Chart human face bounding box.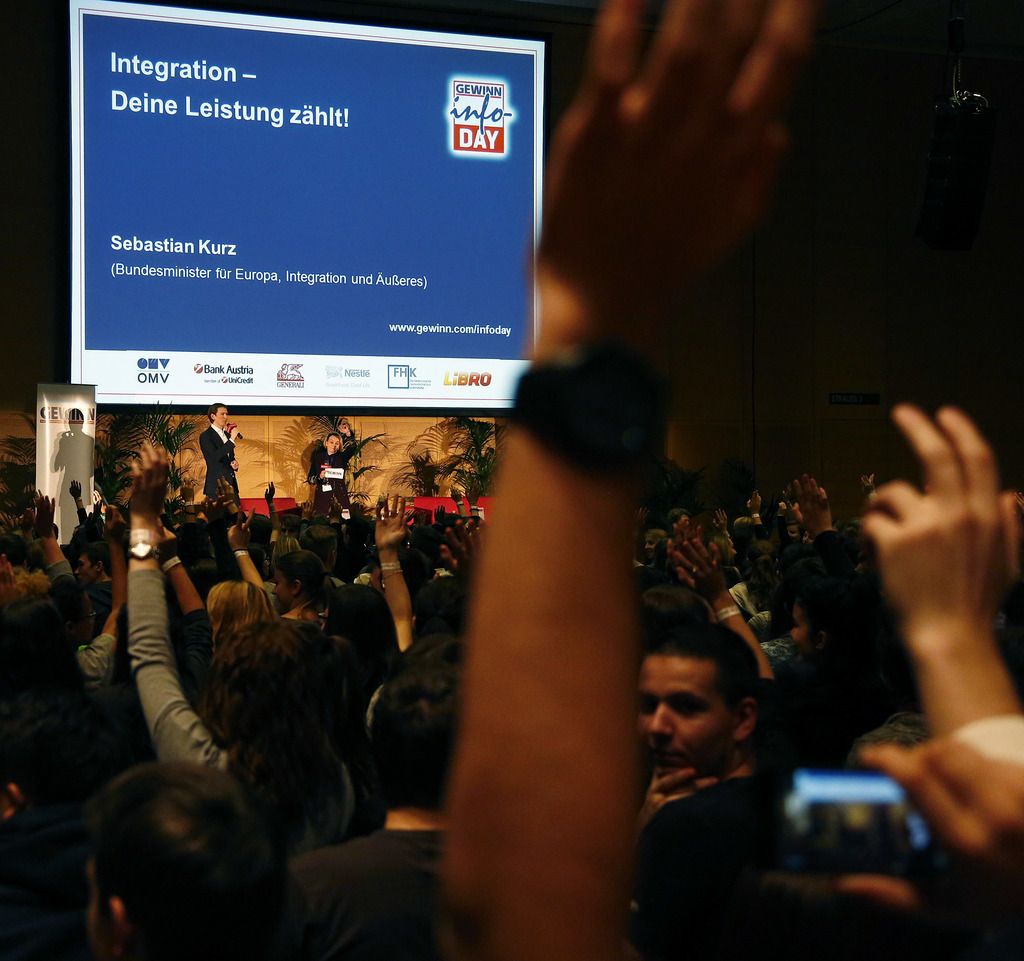
Charted: crop(325, 436, 342, 453).
